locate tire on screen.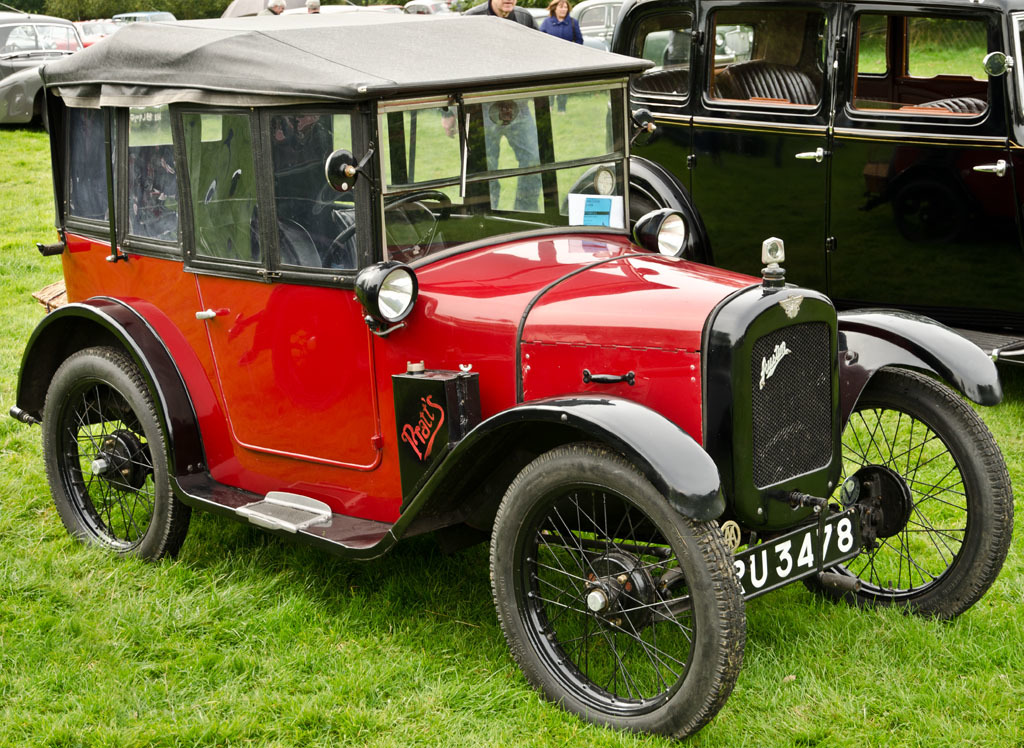
On screen at l=797, t=367, r=1017, b=616.
